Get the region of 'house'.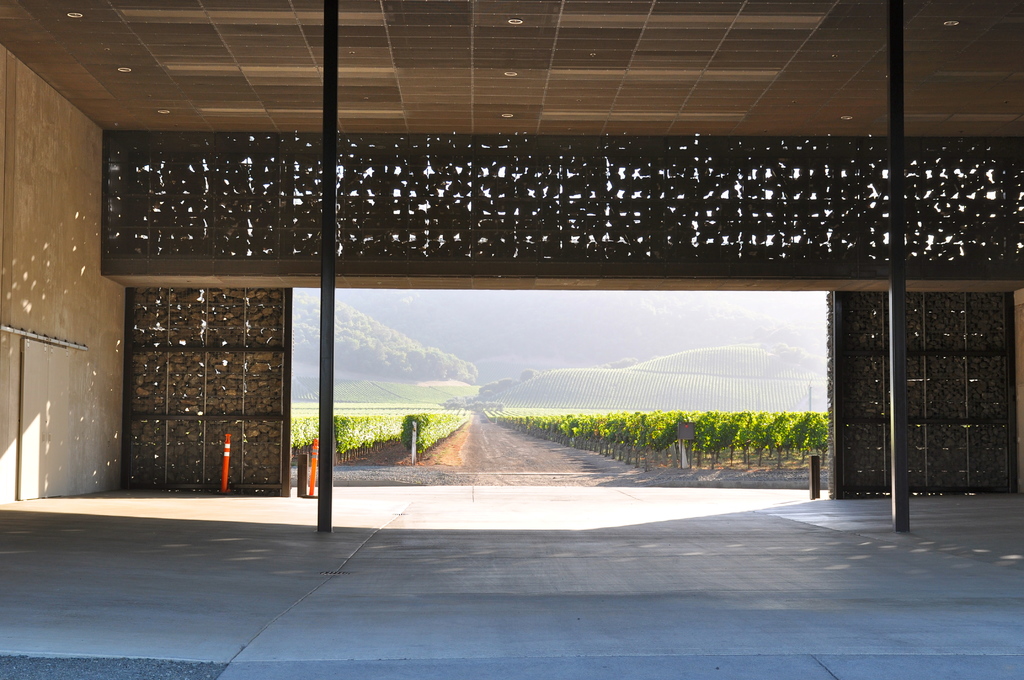
box(0, 0, 1023, 679).
